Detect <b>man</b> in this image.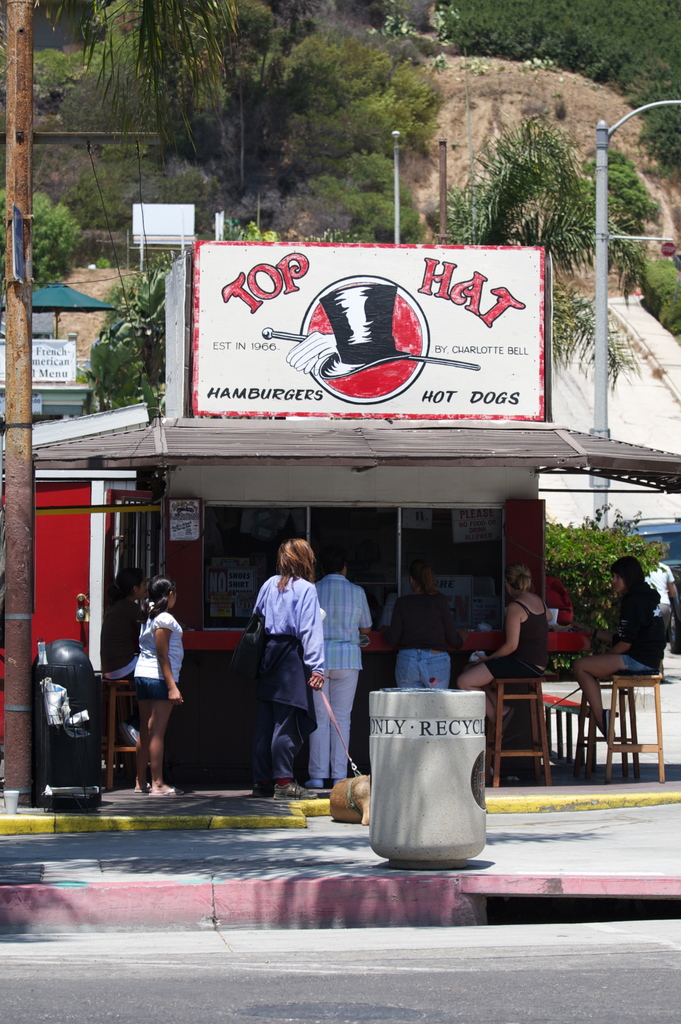
Detection: x1=637, y1=538, x2=674, y2=684.
